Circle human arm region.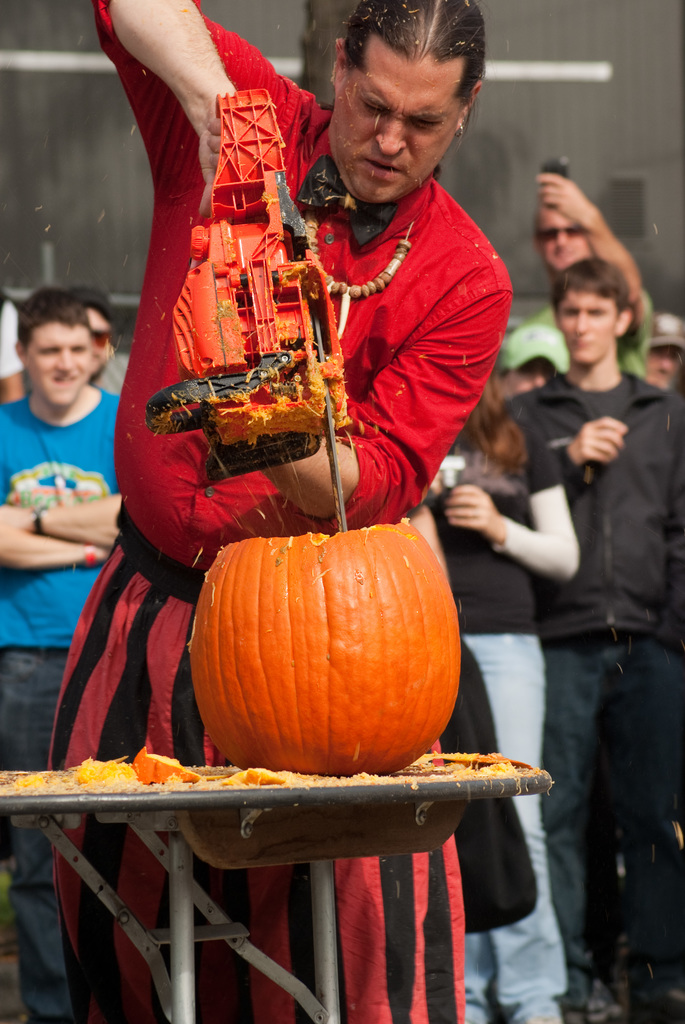
Region: [0,476,132,548].
